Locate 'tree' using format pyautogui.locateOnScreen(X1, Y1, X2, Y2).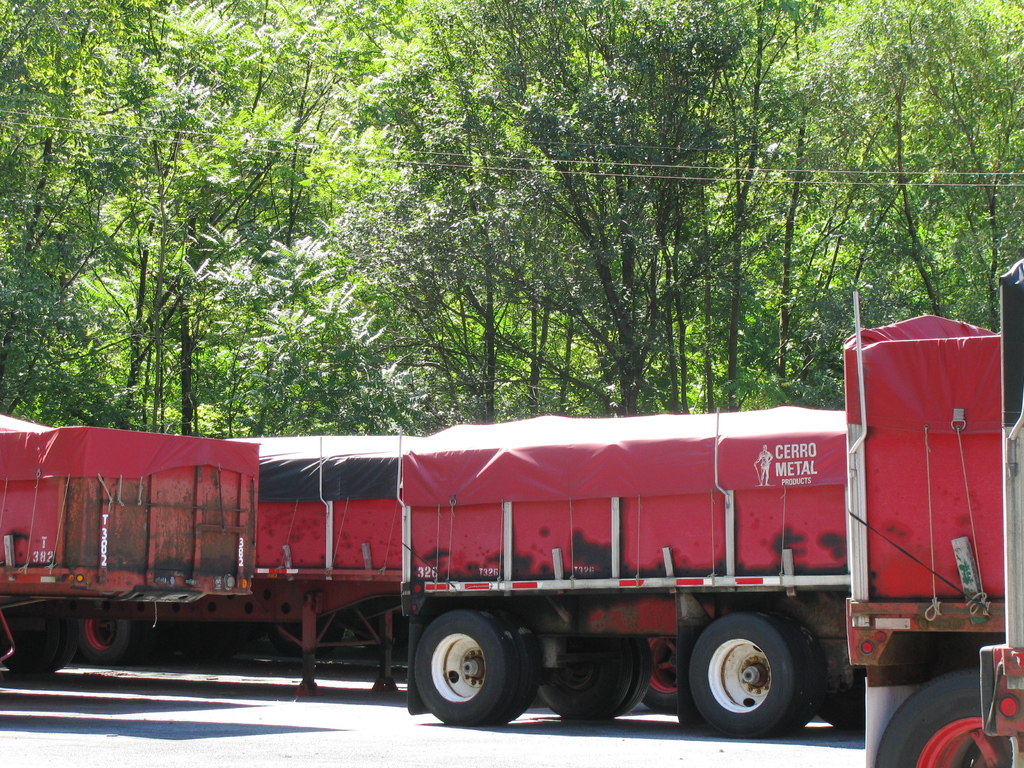
pyautogui.locateOnScreen(0, 0, 178, 415).
